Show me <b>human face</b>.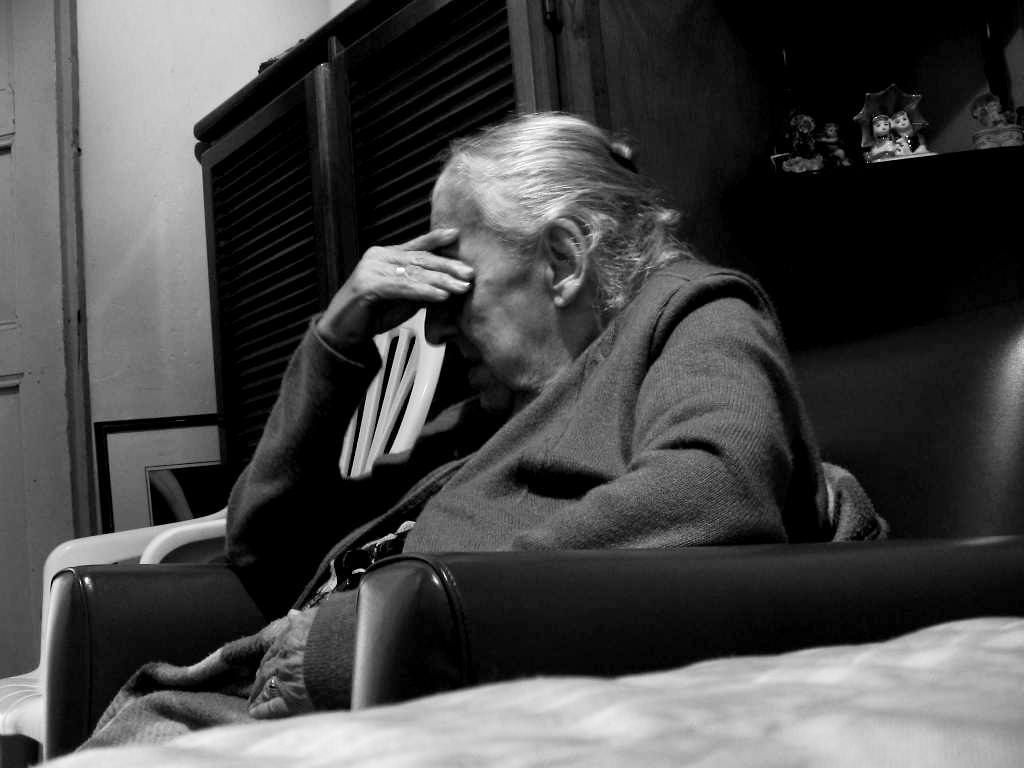
<b>human face</b> is here: box=[891, 114, 910, 129].
